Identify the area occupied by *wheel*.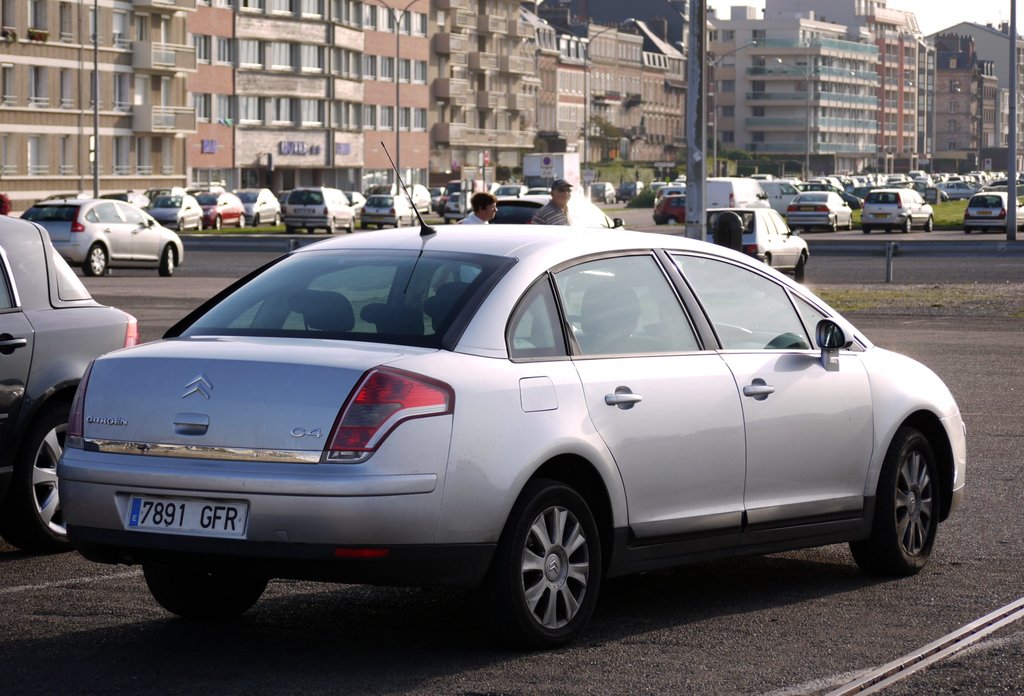
Area: (273,211,281,226).
